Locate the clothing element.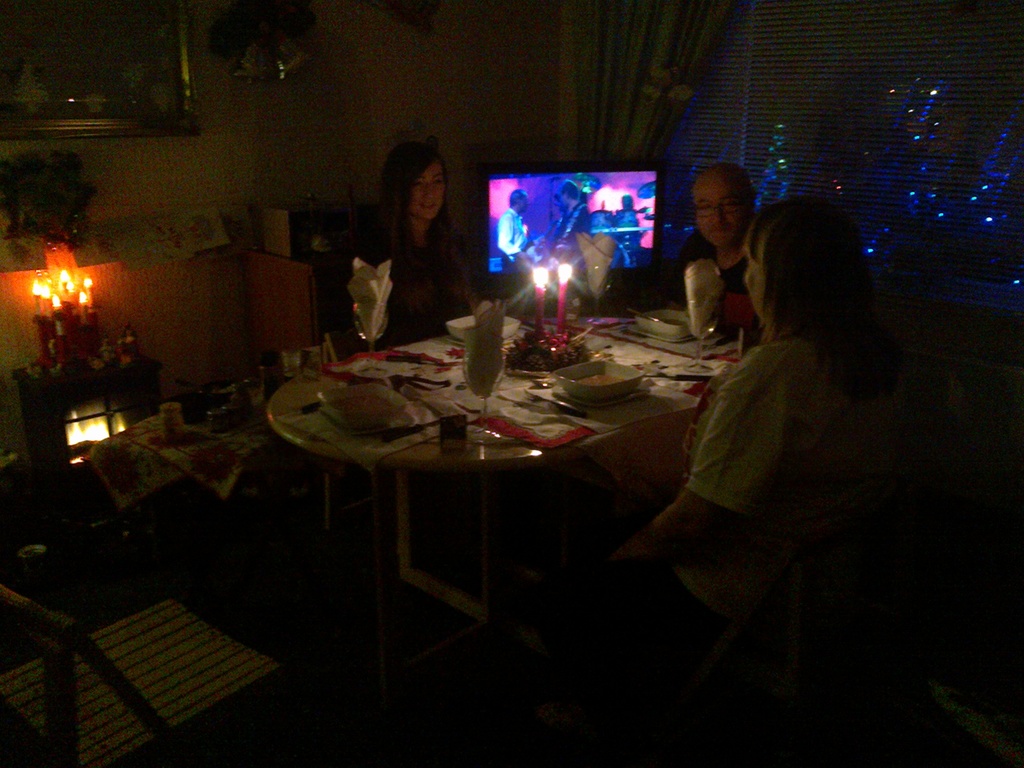
Element bbox: 639/329/906/627.
